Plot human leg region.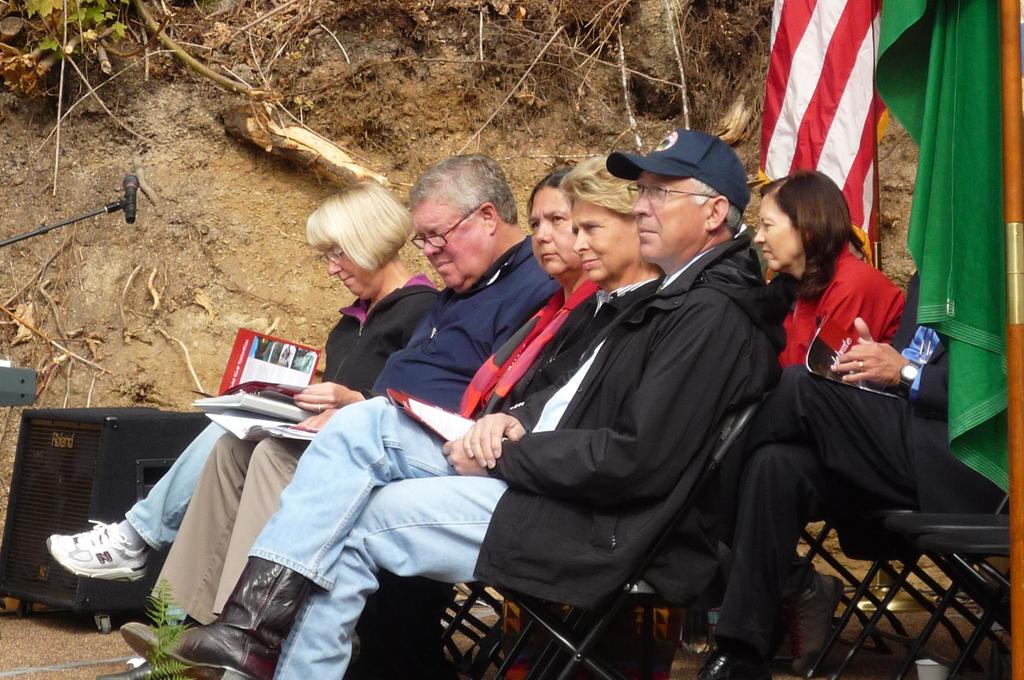
Plotted at x1=44, y1=422, x2=223, y2=577.
